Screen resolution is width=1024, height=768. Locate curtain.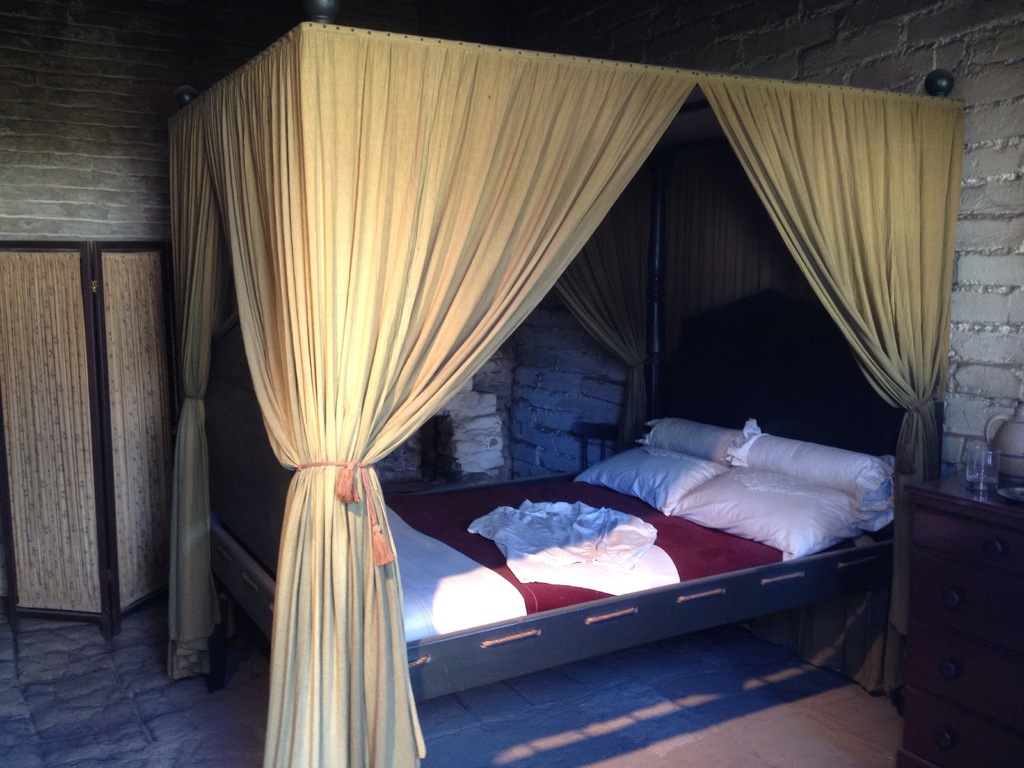
(left=200, top=19, right=699, bottom=767).
